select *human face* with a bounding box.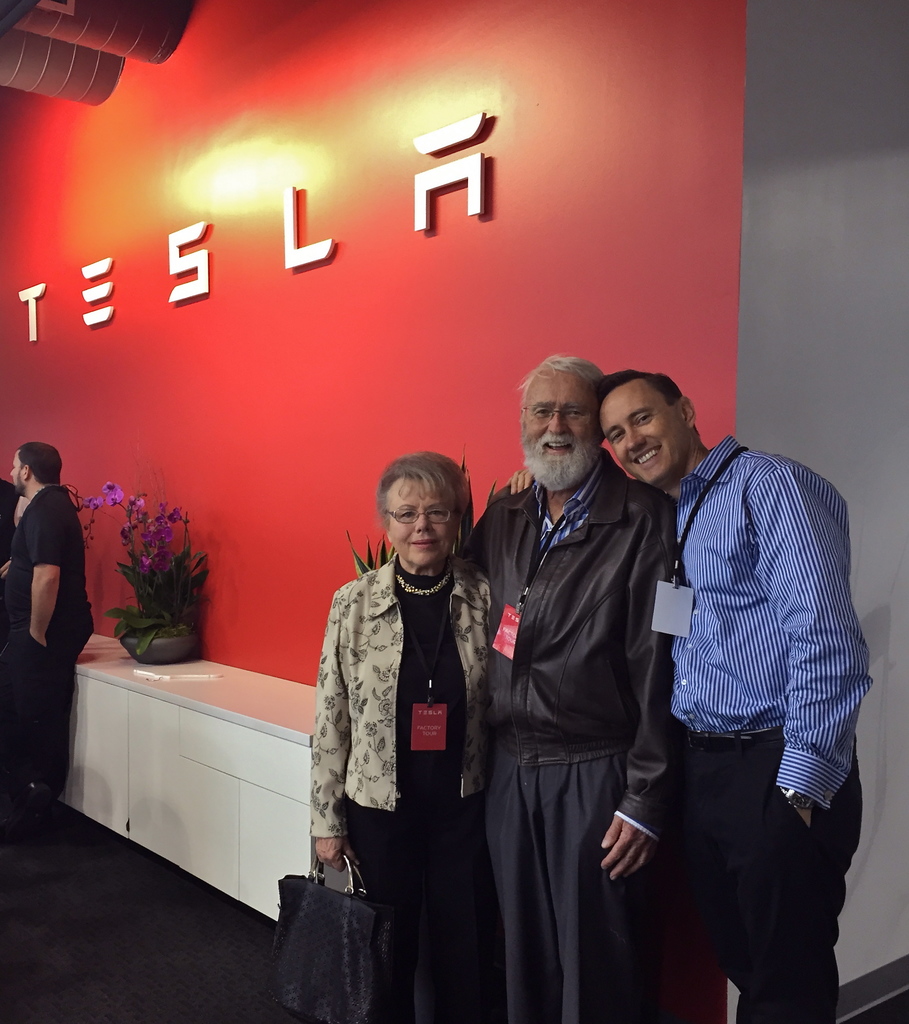
locate(4, 450, 25, 497).
